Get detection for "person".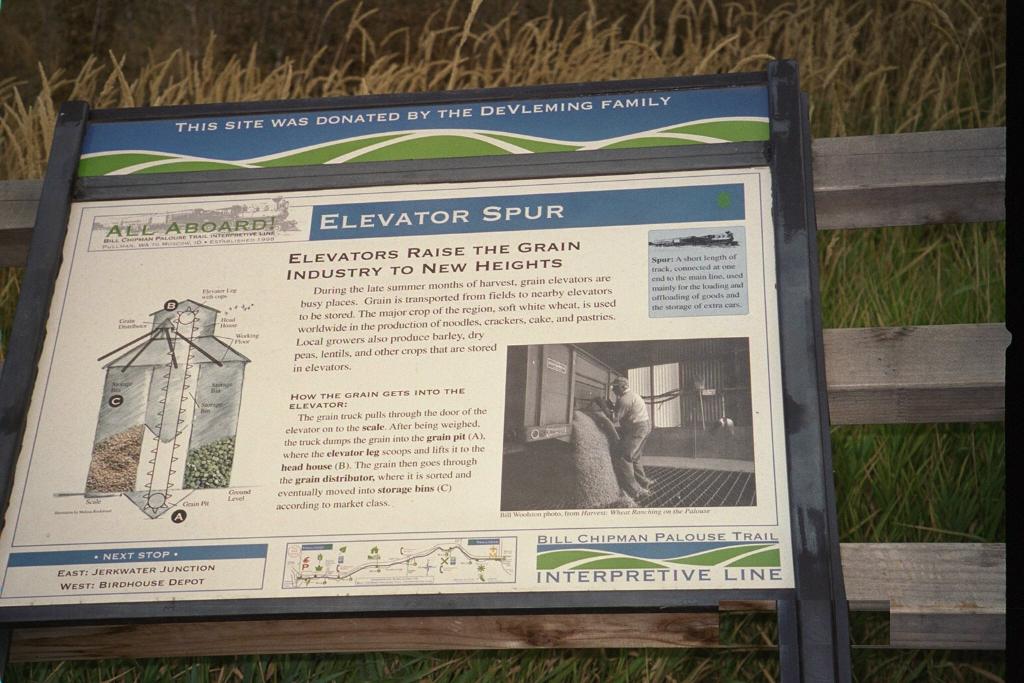
Detection: 595,376,655,507.
